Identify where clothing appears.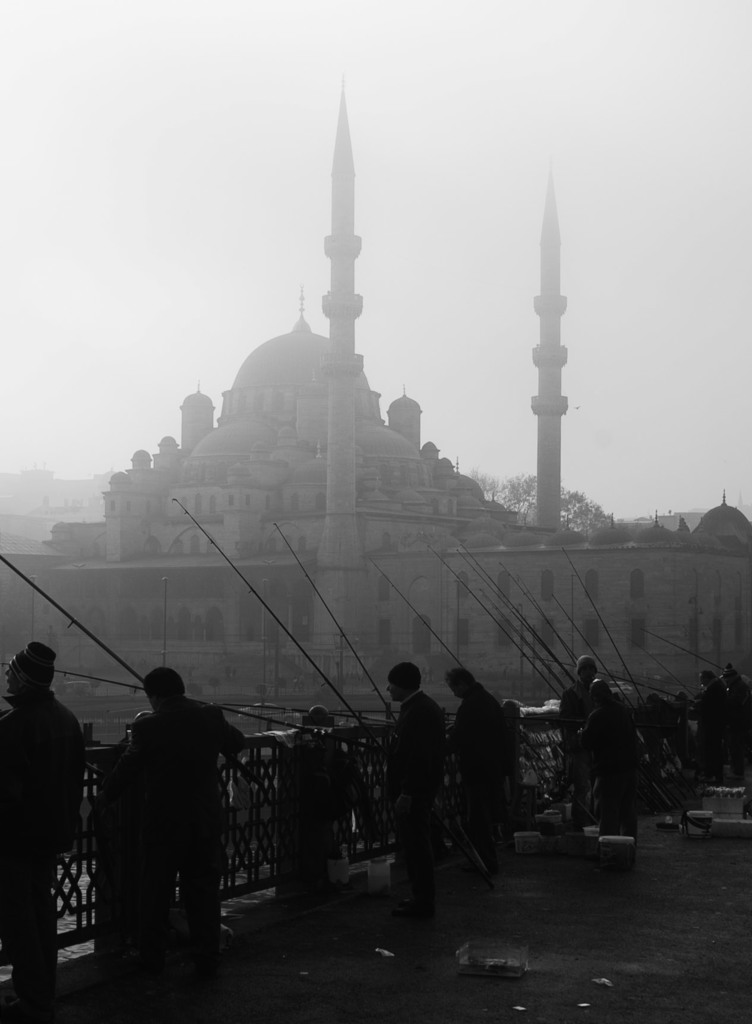
Appears at <box>0,694,85,1000</box>.
